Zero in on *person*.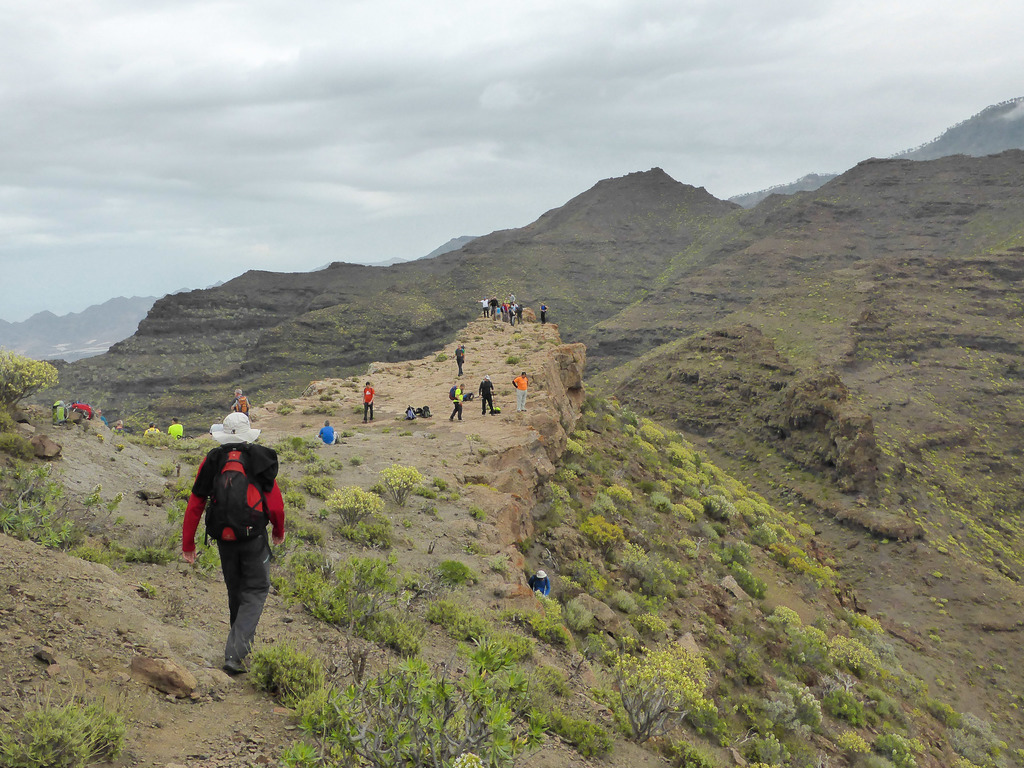
Zeroed in: {"x1": 168, "y1": 413, "x2": 182, "y2": 438}.
